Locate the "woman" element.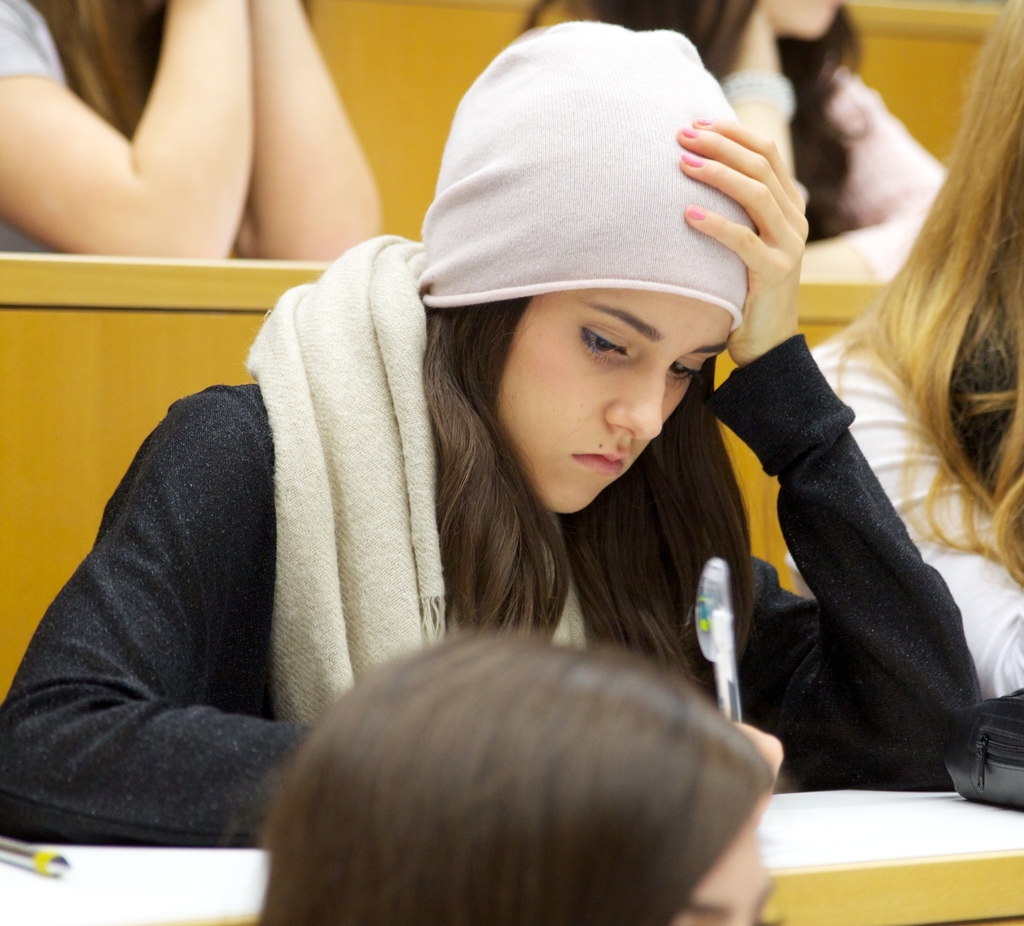
Element bbox: (160,86,852,903).
